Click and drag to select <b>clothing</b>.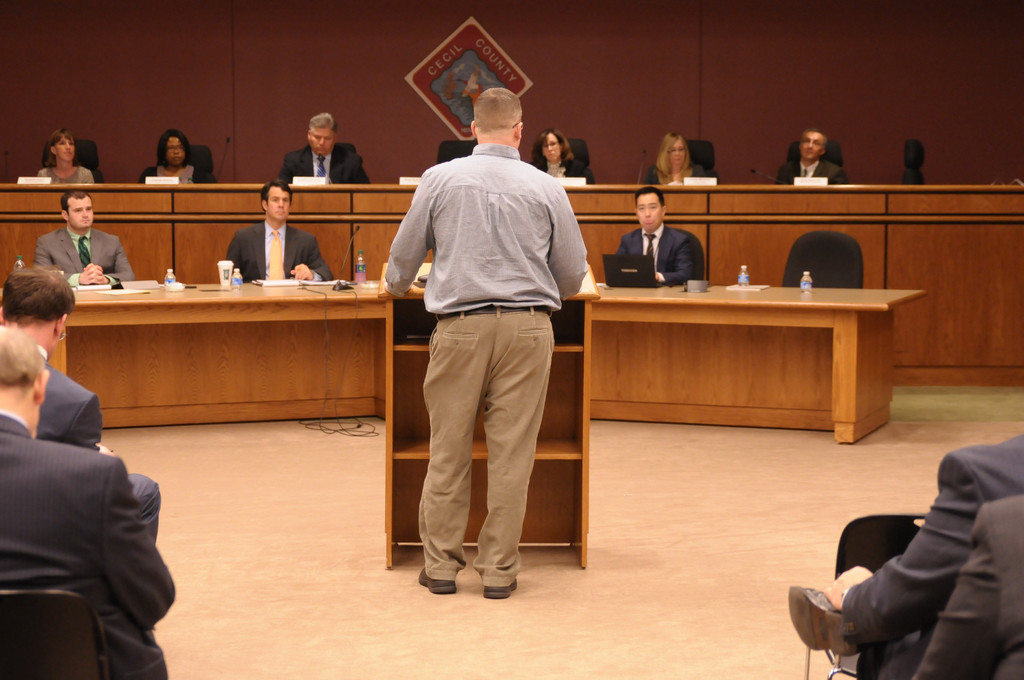
Selection: 540/149/596/183.
